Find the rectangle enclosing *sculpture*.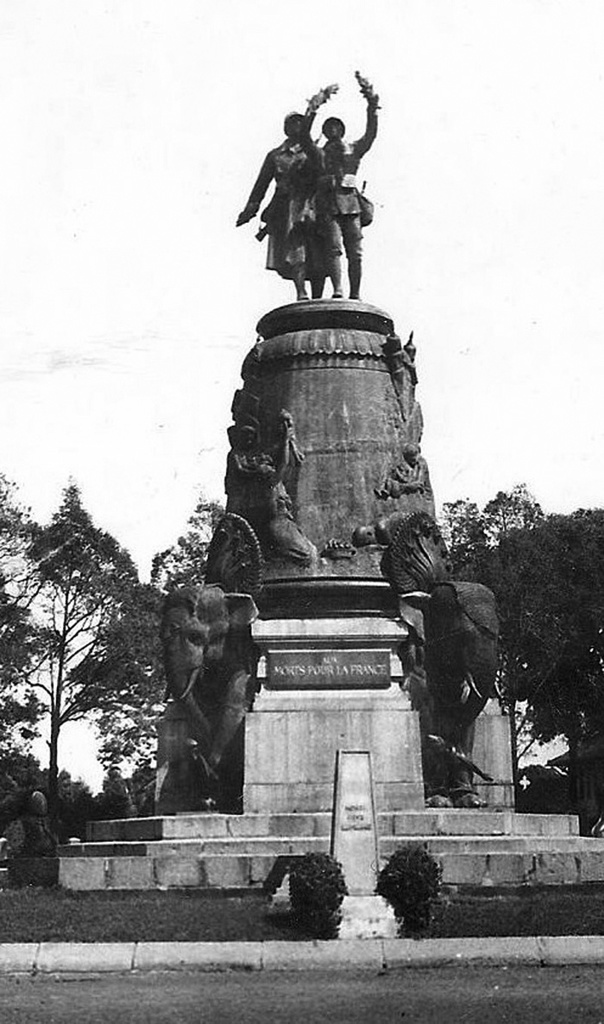
<bbox>237, 79, 391, 315</bbox>.
